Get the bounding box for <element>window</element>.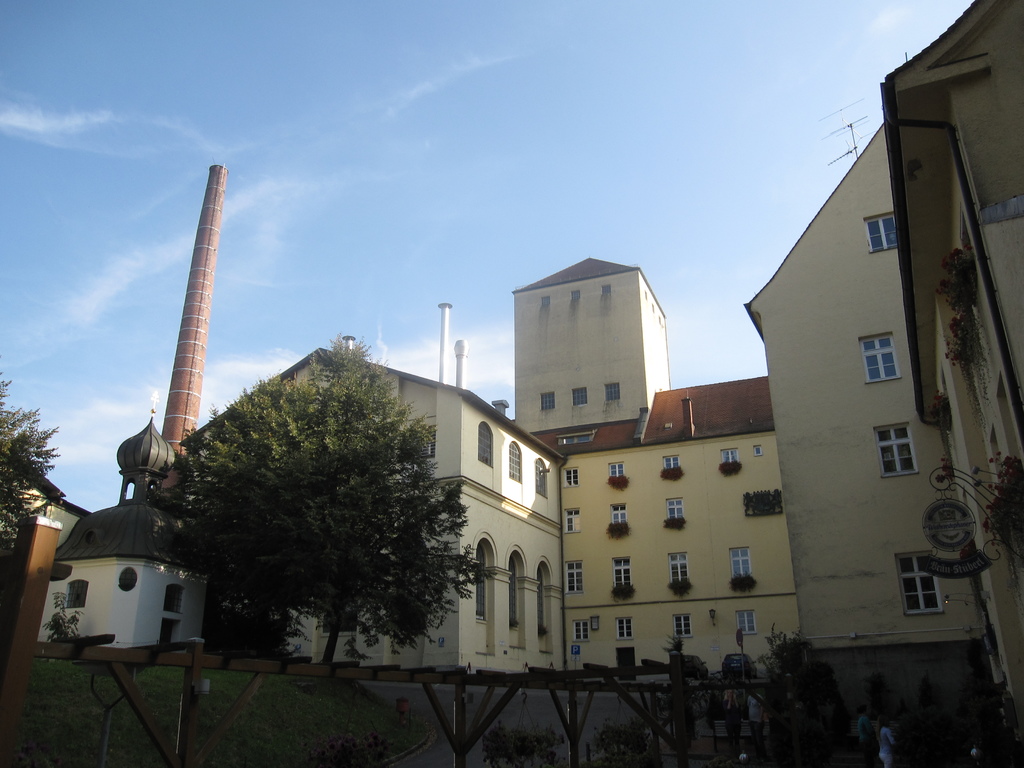
locate(572, 620, 587, 645).
